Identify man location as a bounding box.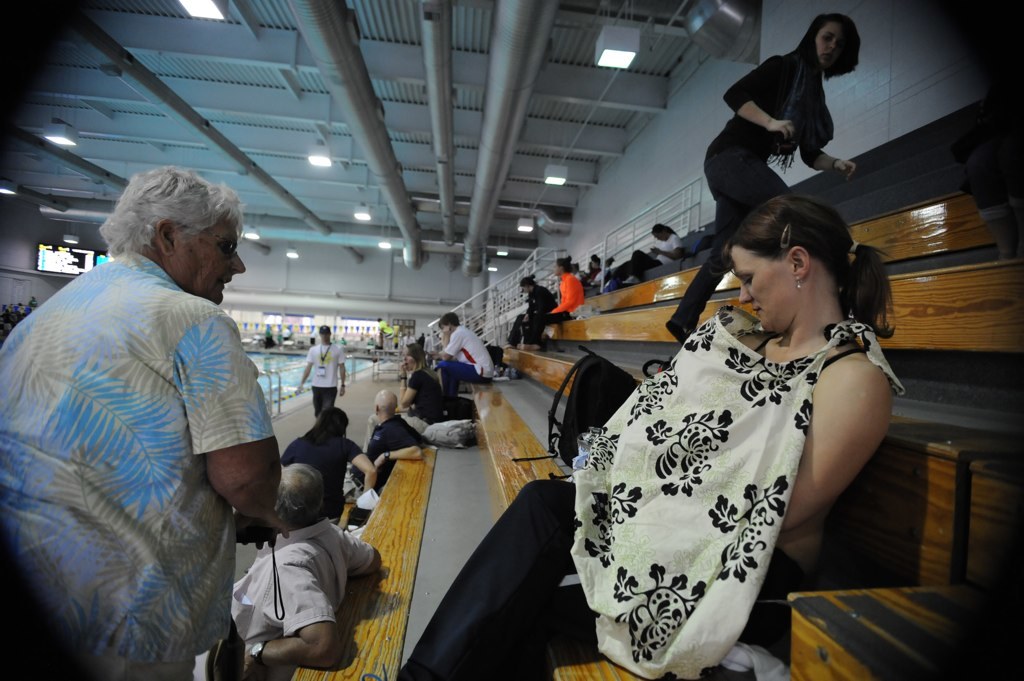
pyautogui.locateOnScreen(279, 412, 376, 527).
